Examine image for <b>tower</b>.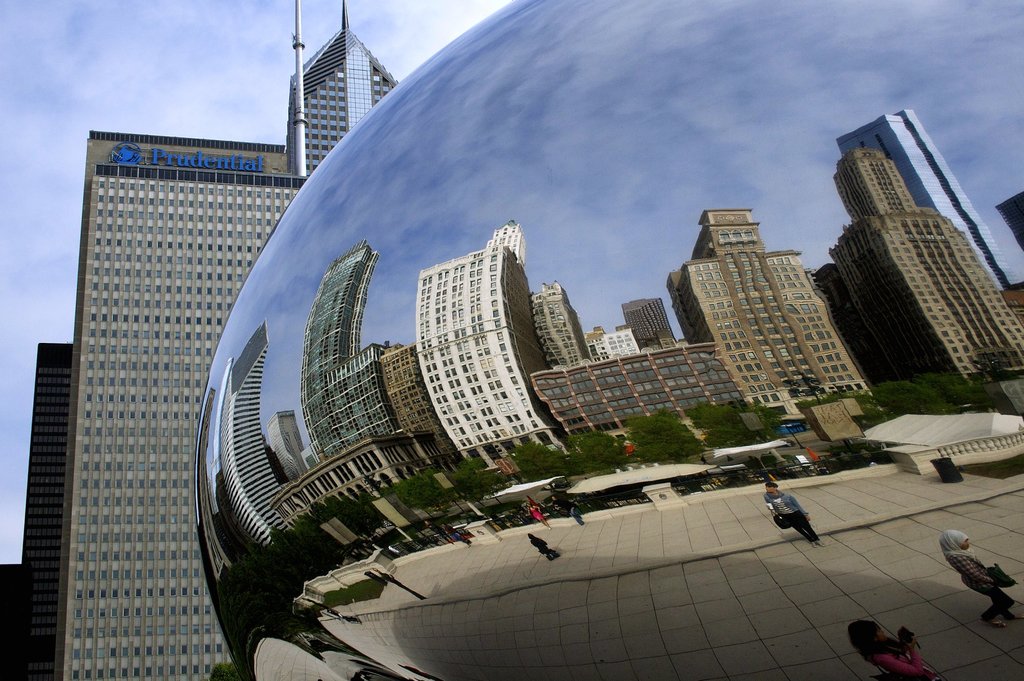
Examination result: <region>51, 0, 309, 680</region>.
